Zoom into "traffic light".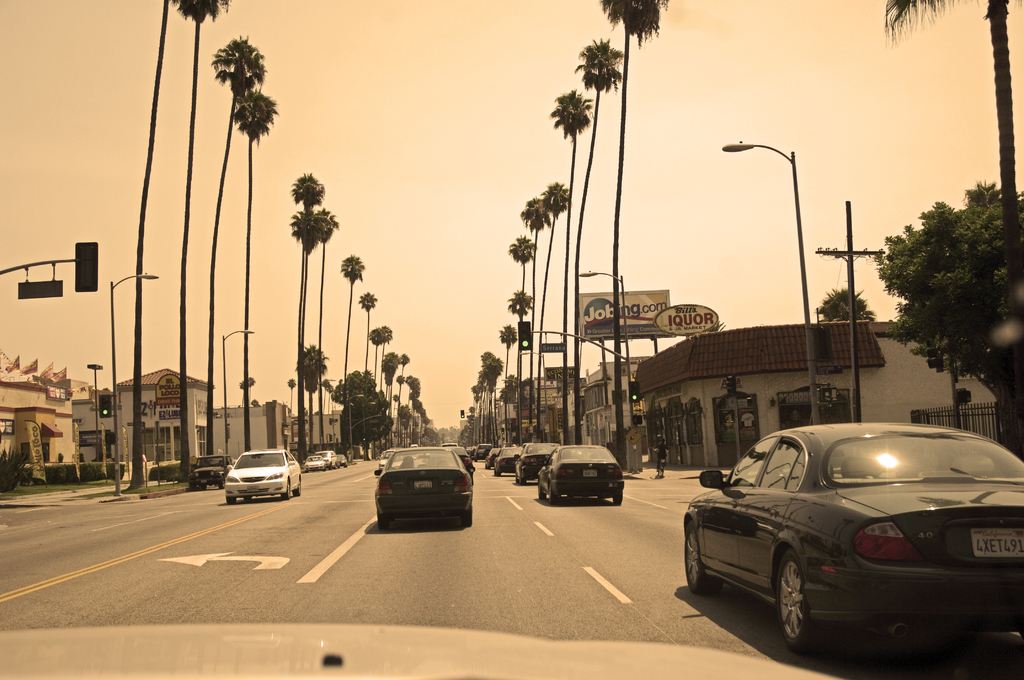
Zoom target: box=[518, 320, 532, 353].
